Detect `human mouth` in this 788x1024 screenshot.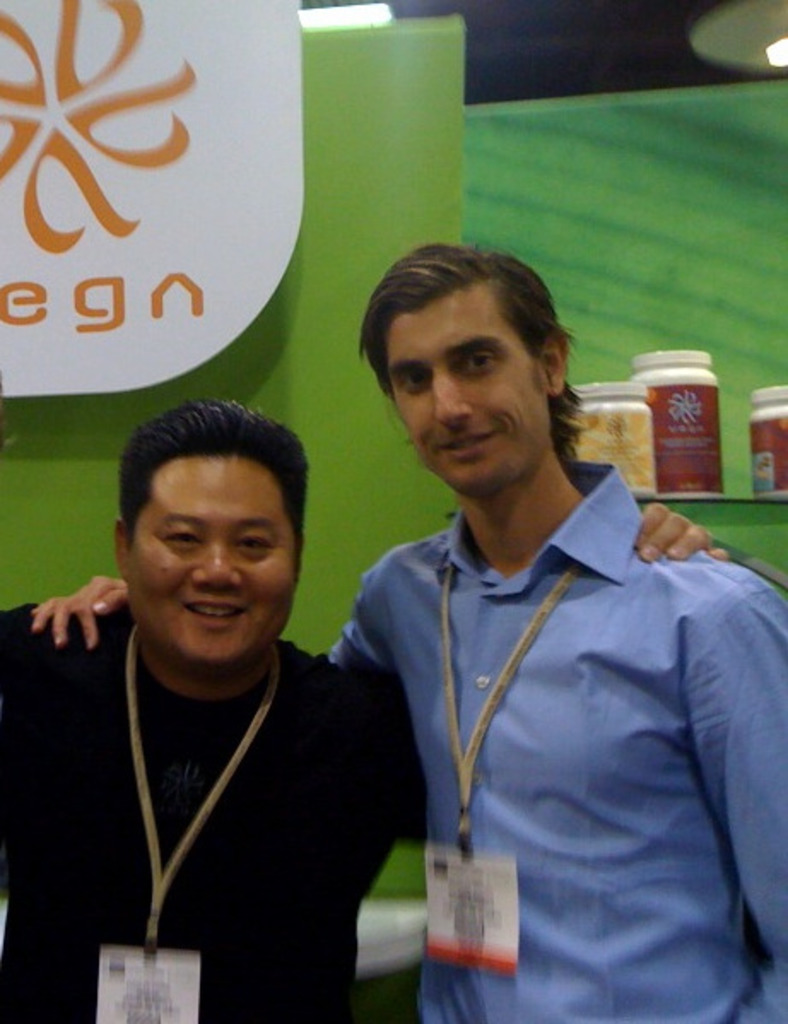
Detection: (left=186, top=598, right=251, bottom=622).
